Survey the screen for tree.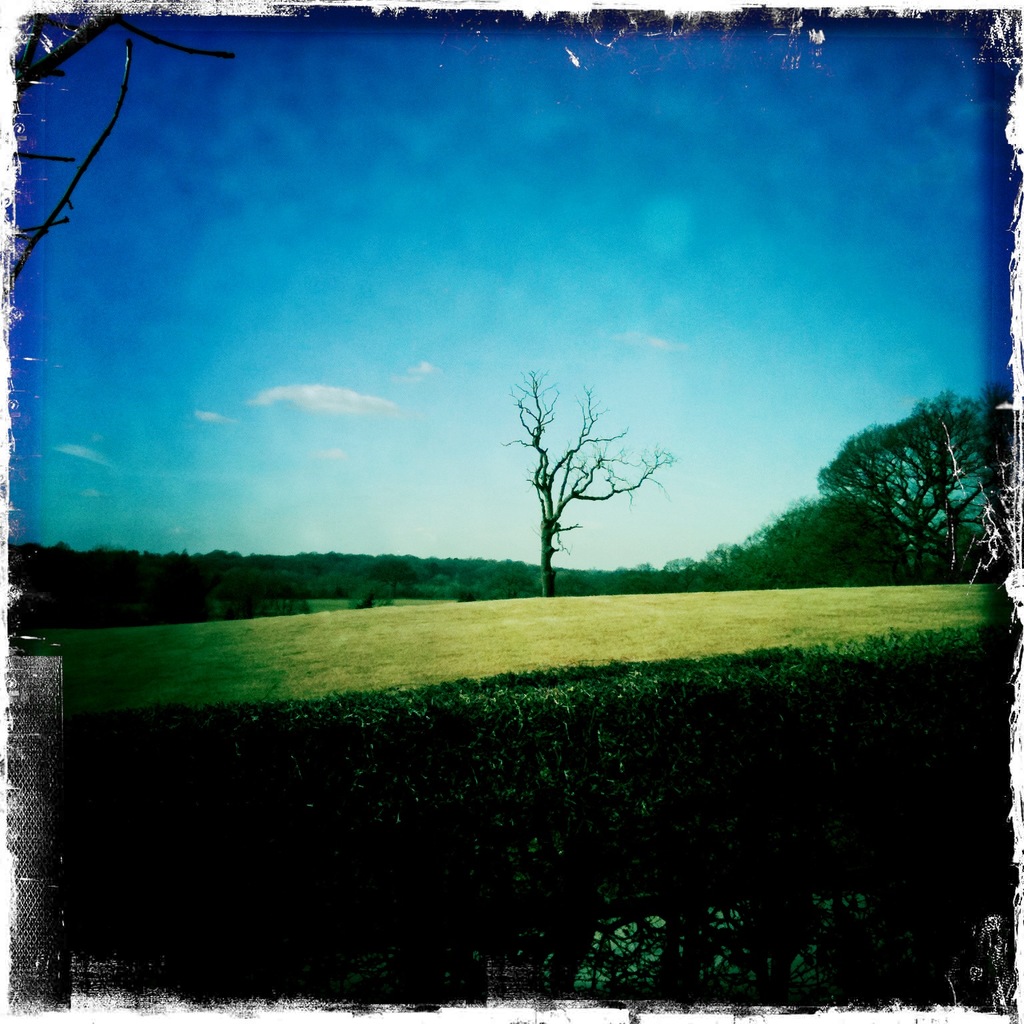
Survey found: rect(502, 370, 671, 596).
